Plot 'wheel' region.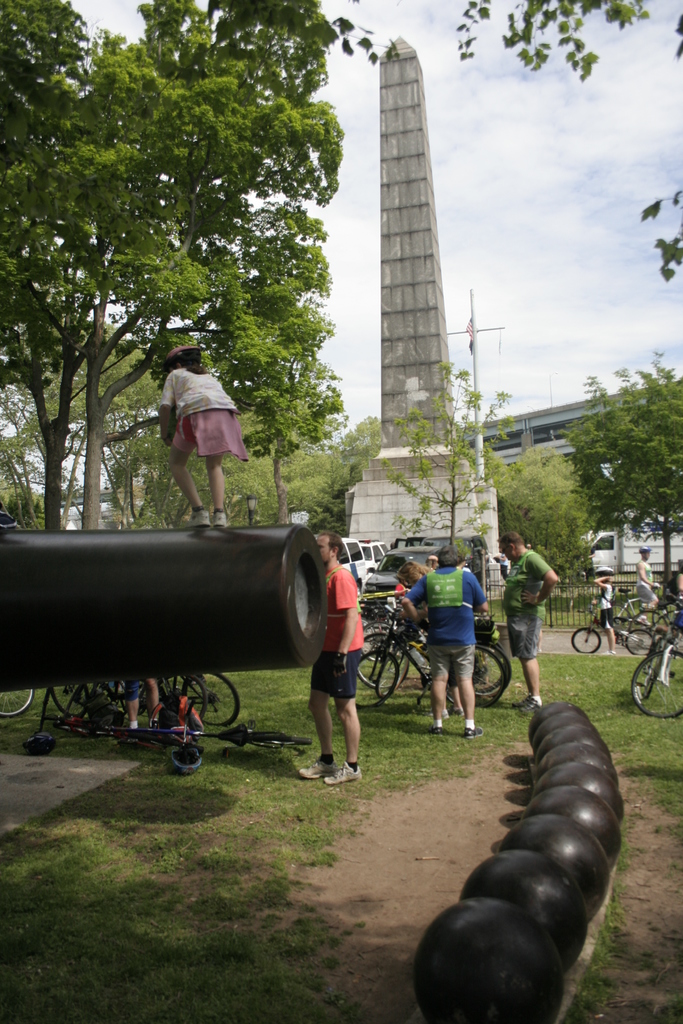
Plotted at 343,644,400,705.
